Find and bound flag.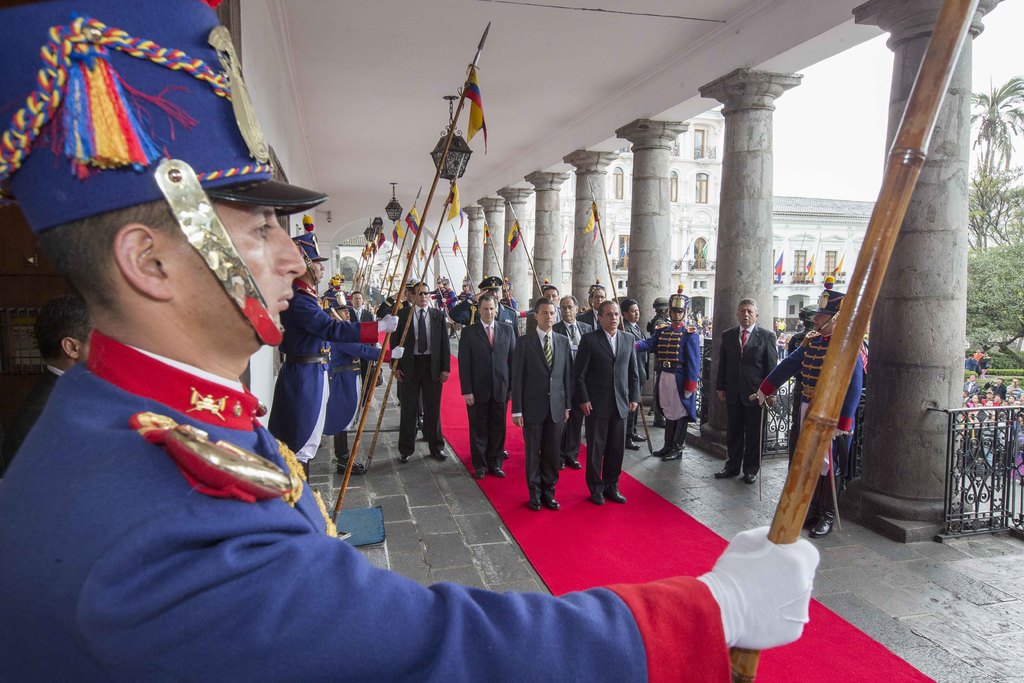
Bound: detection(803, 247, 815, 284).
